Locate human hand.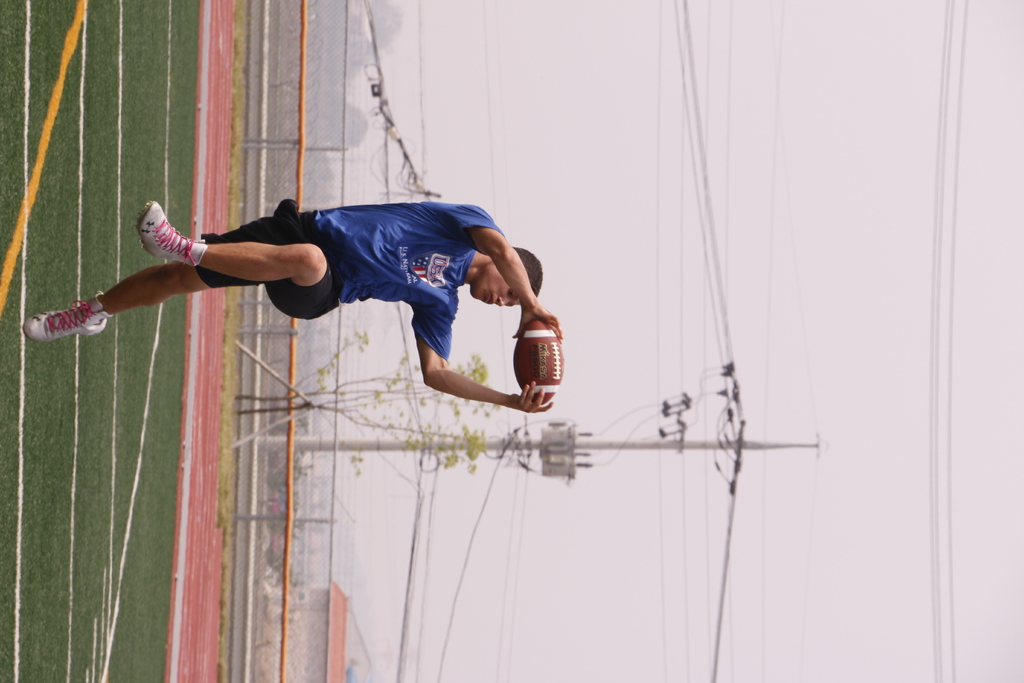
Bounding box: locate(512, 306, 566, 347).
